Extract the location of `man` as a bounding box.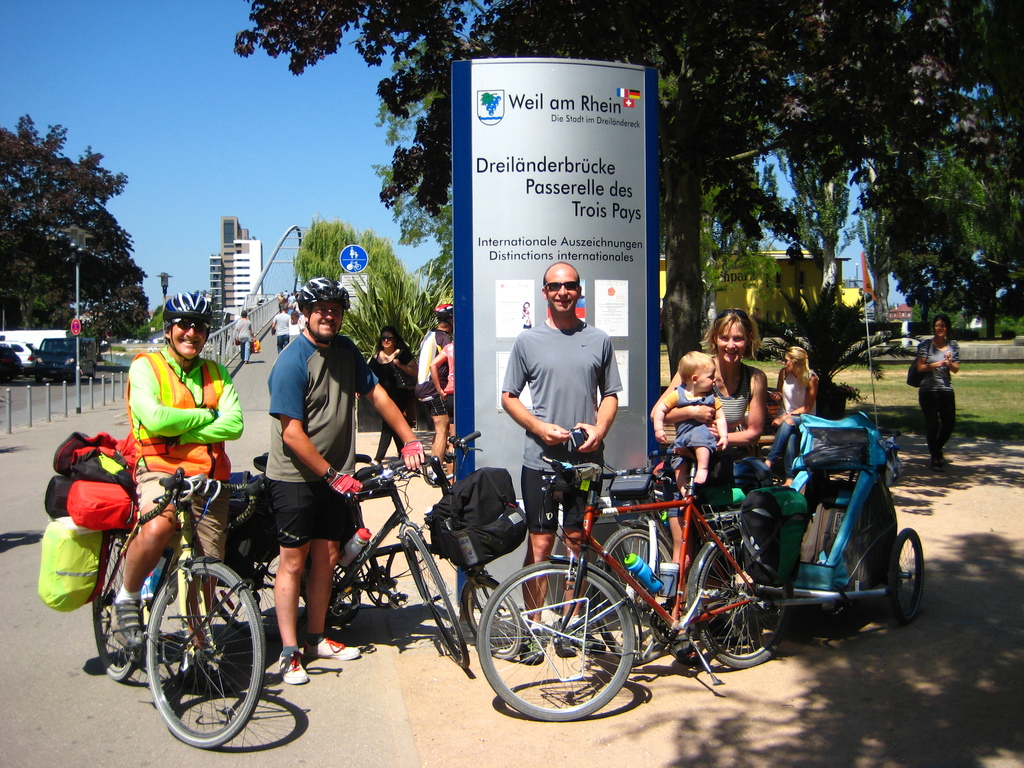
crop(263, 276, 424, 685).
